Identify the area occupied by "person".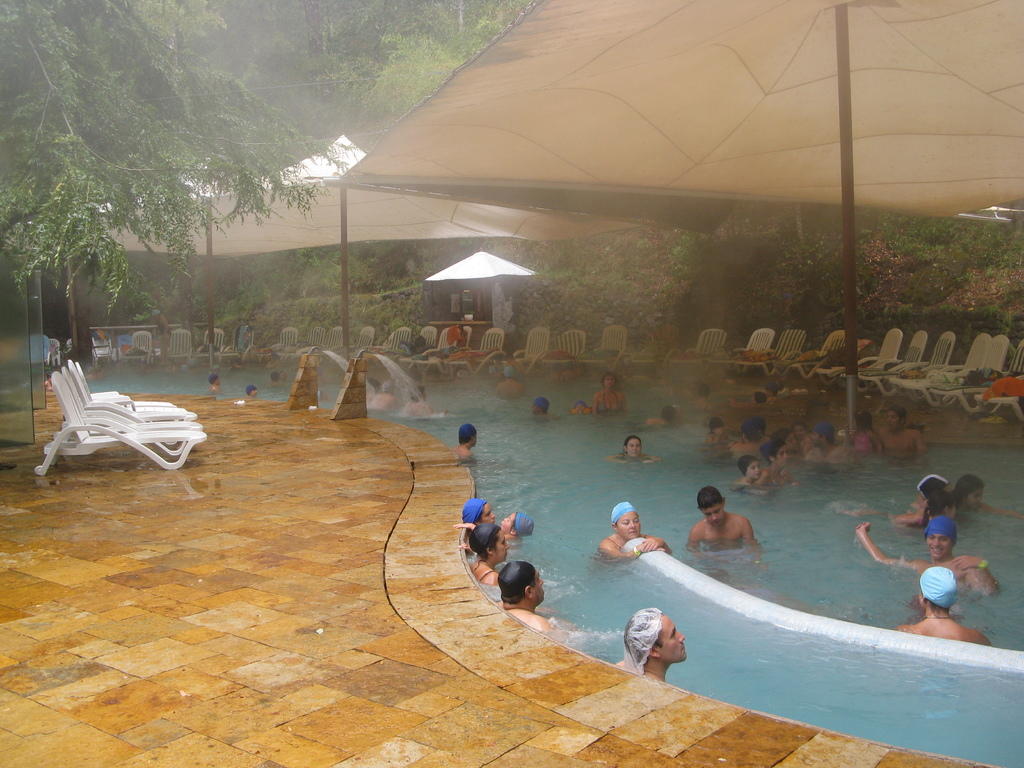
Area: 600:433:662:465.
